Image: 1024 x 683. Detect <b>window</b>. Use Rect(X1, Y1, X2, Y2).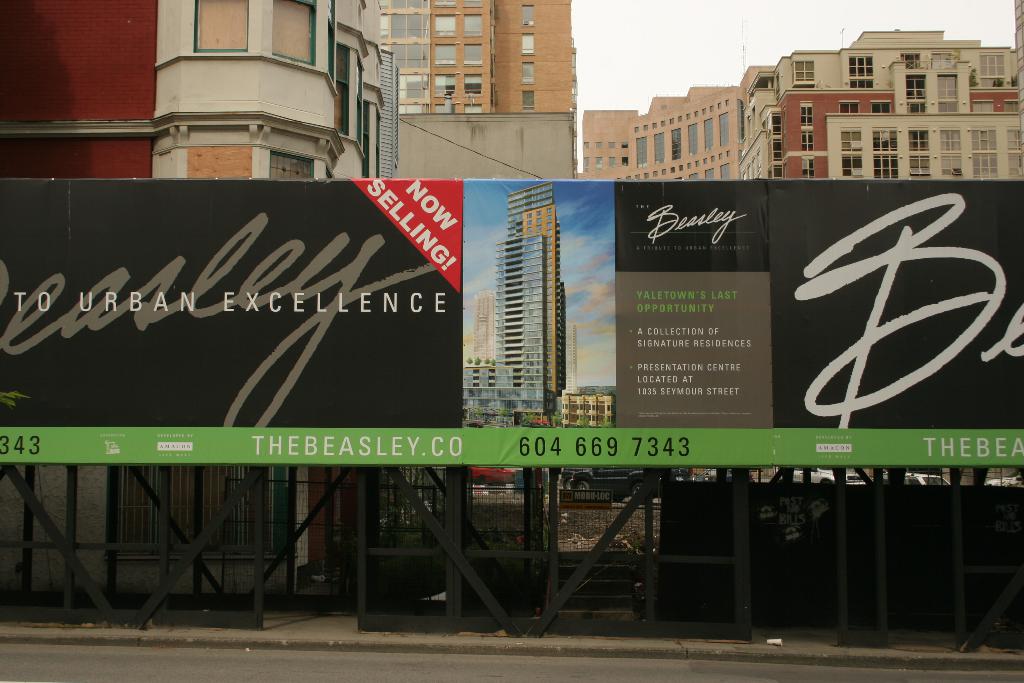
Rect(195, 0, 251, 47).
